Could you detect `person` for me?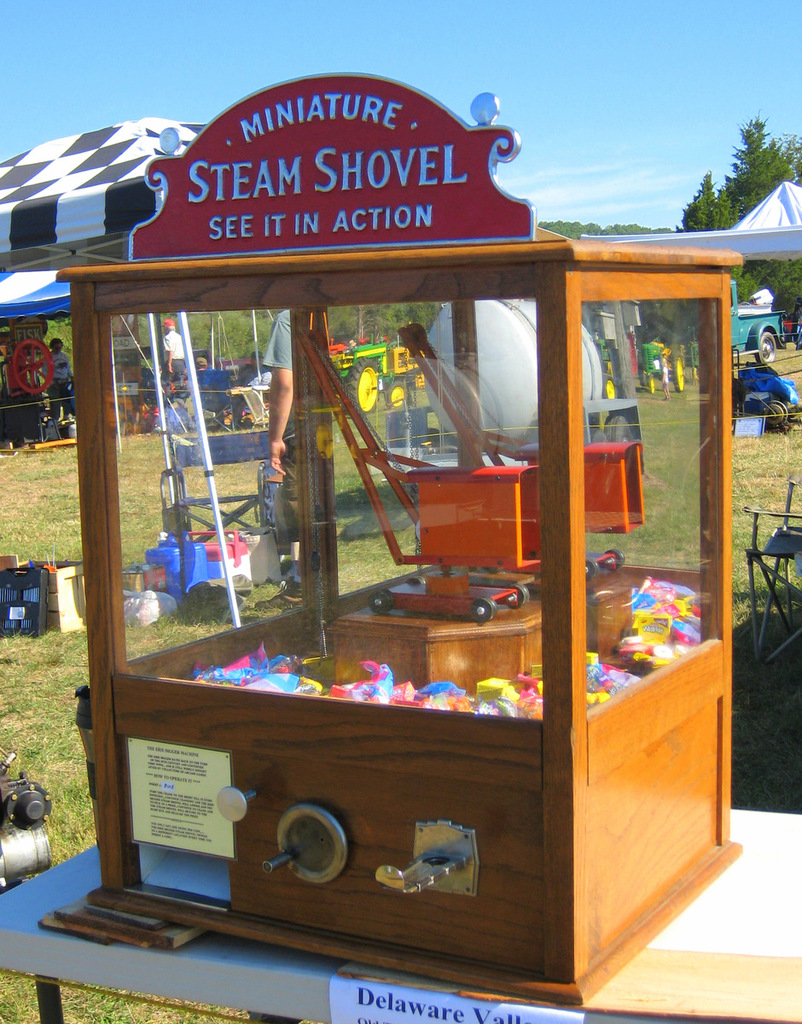
Detection result: 634,341,660,396.
